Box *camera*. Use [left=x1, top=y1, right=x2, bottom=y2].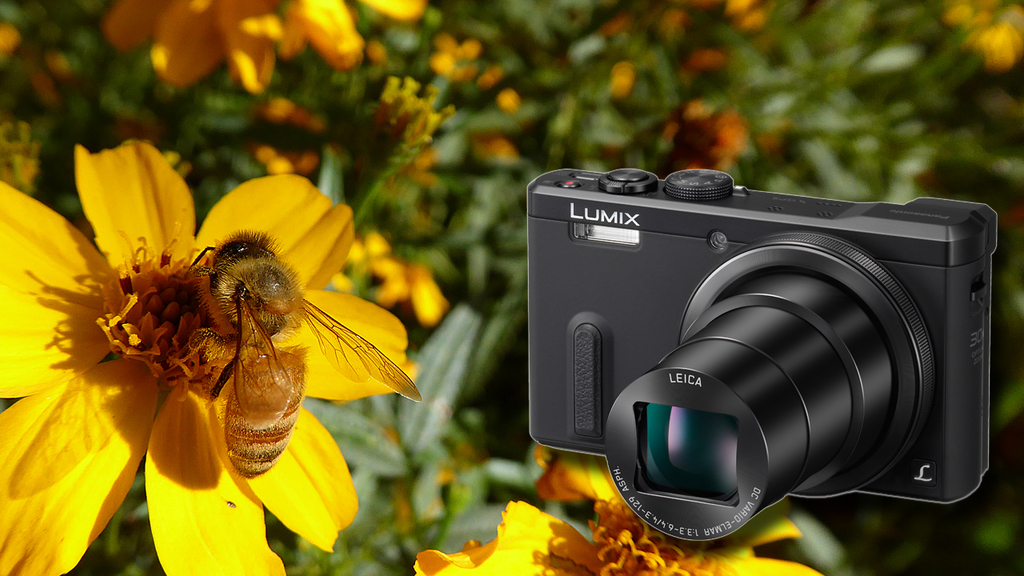
[left=526, top=164, right=993, bottom=548].
